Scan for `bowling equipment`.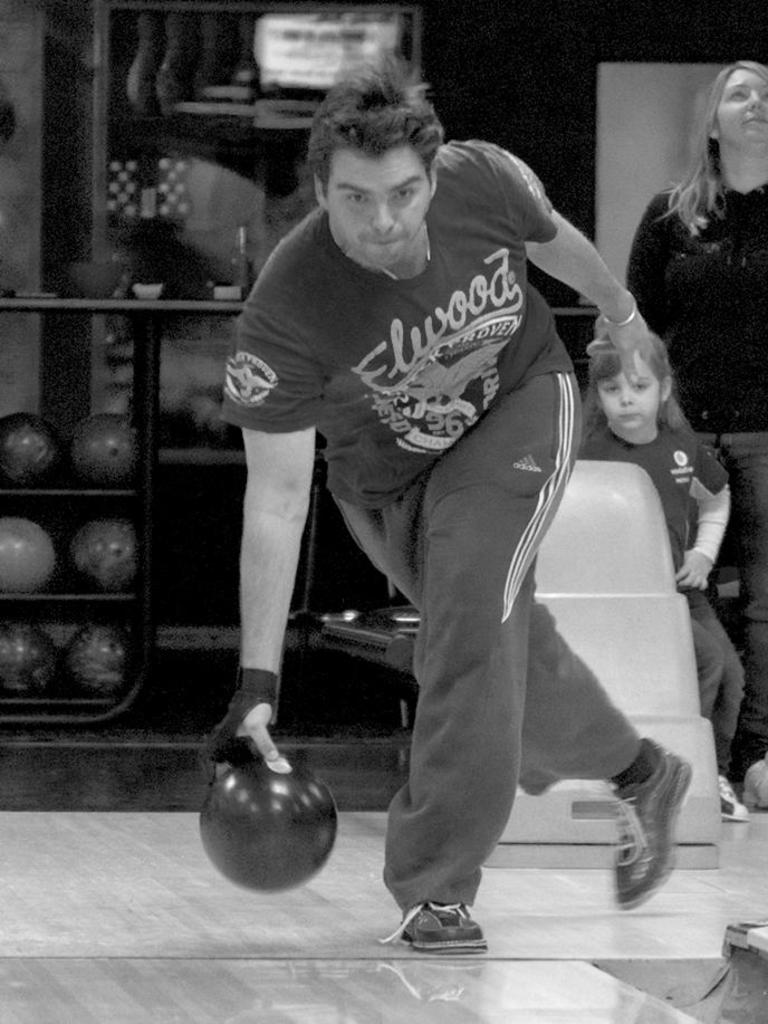
Scan result: box(59, 610, 134, 702).
